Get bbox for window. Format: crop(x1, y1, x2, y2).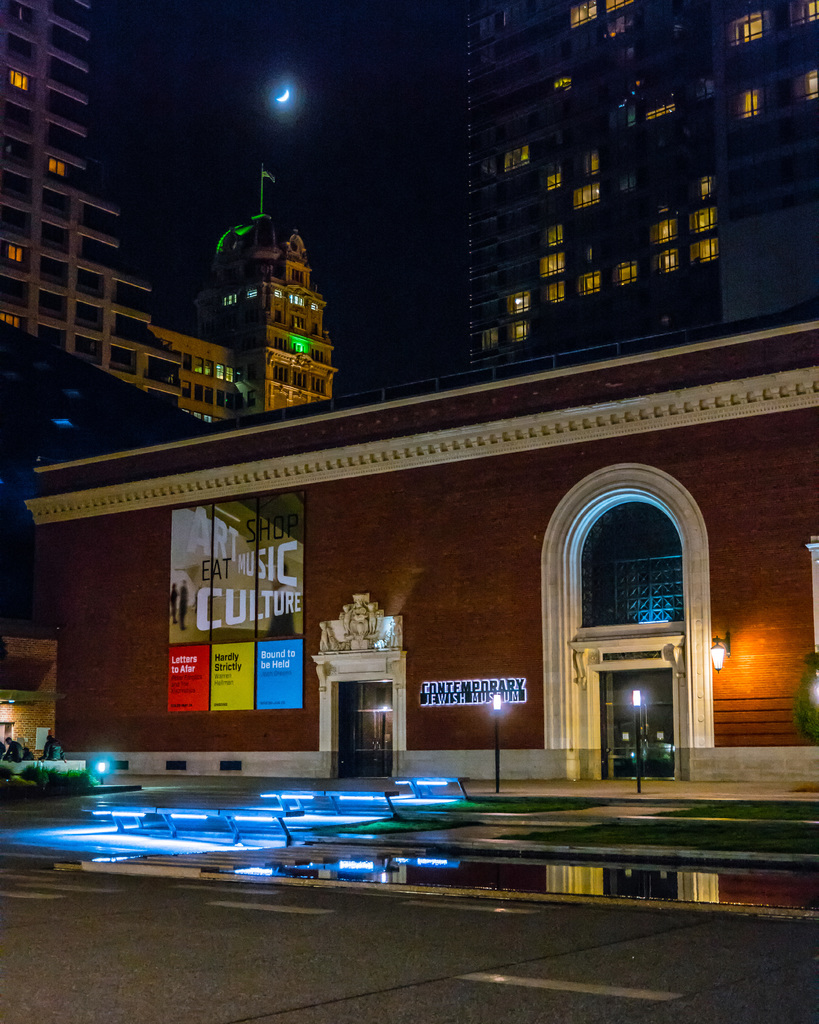
crop(783, 0, 818, 34).
